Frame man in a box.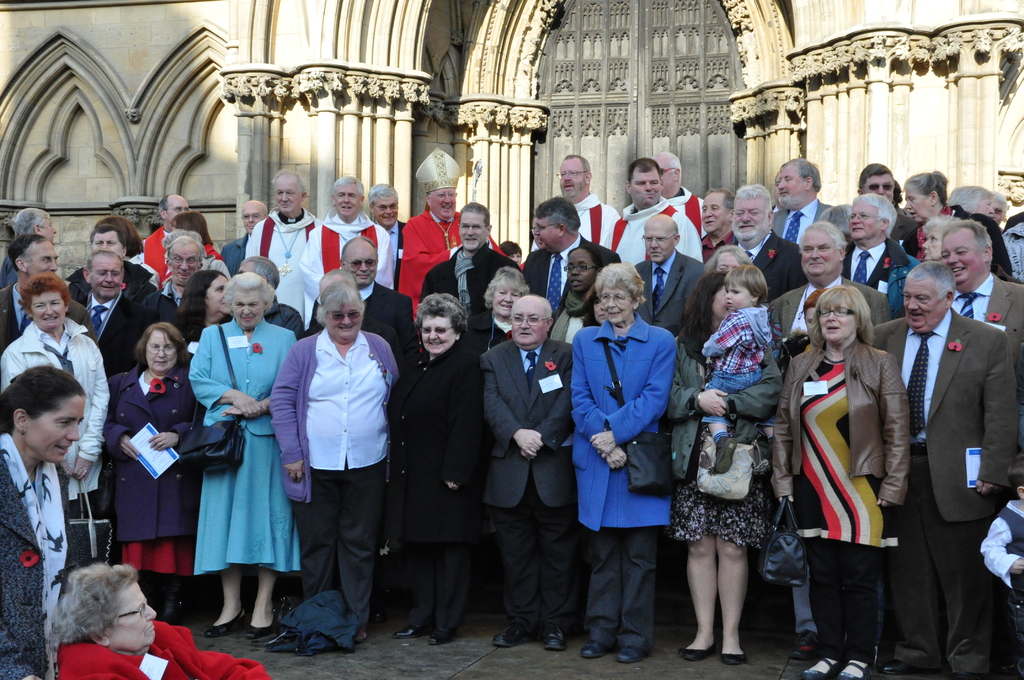
(x1=131, y1=236, x2=204, y2=338).
